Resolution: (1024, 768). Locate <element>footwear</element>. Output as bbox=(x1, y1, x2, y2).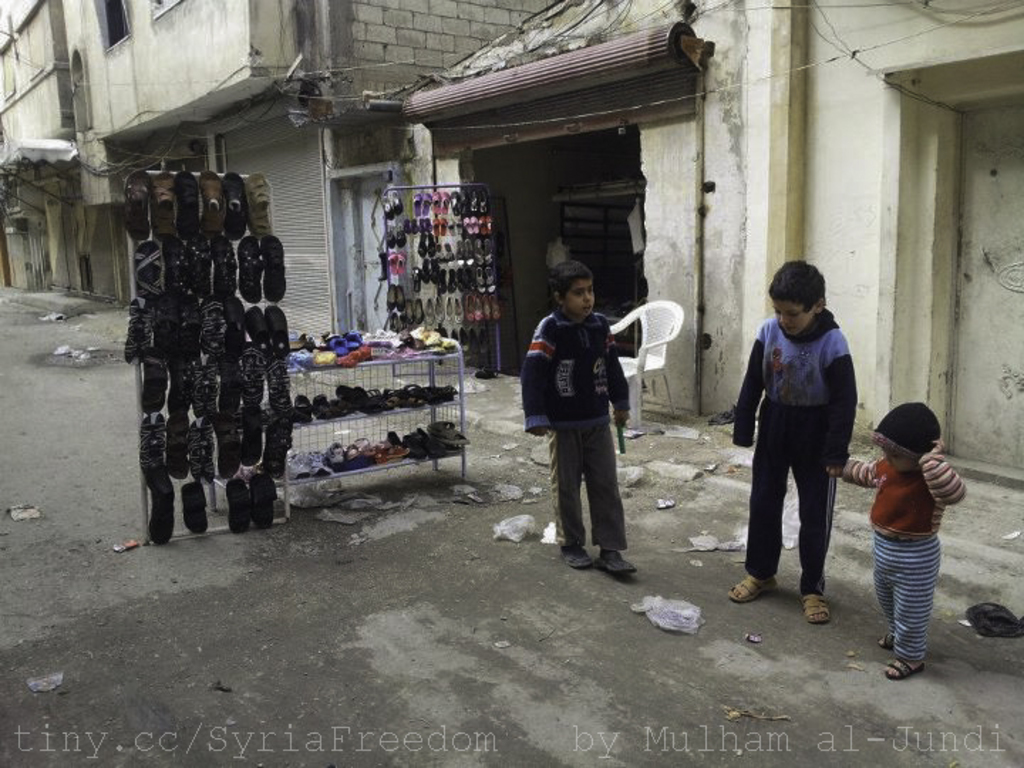
bbox=(886, 657, 926, 684).
